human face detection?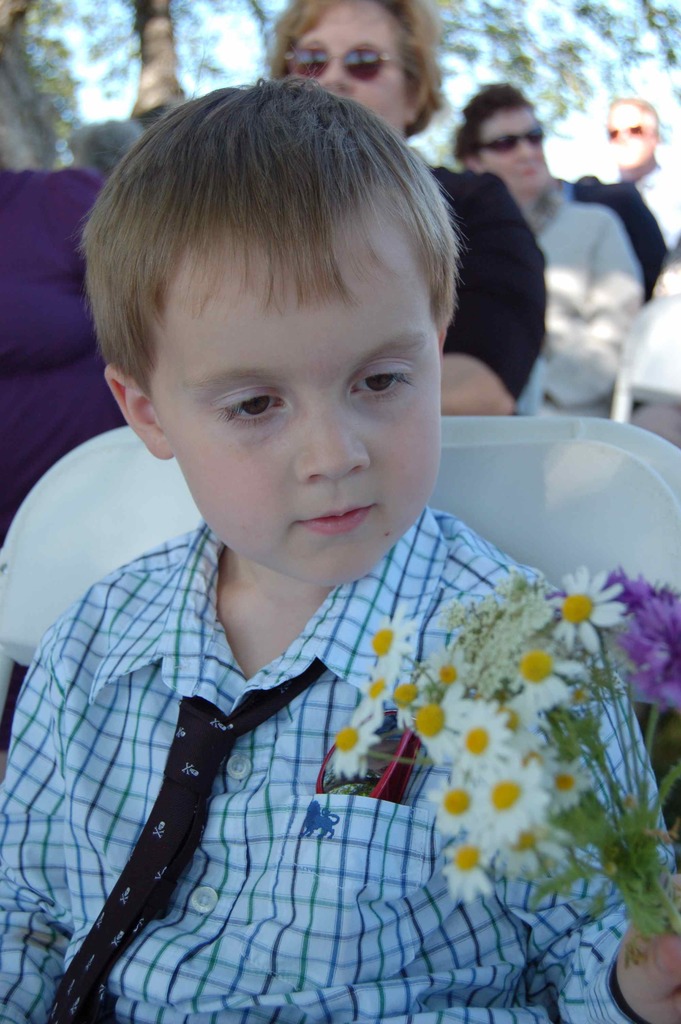
(604, 104, 655, 167)
